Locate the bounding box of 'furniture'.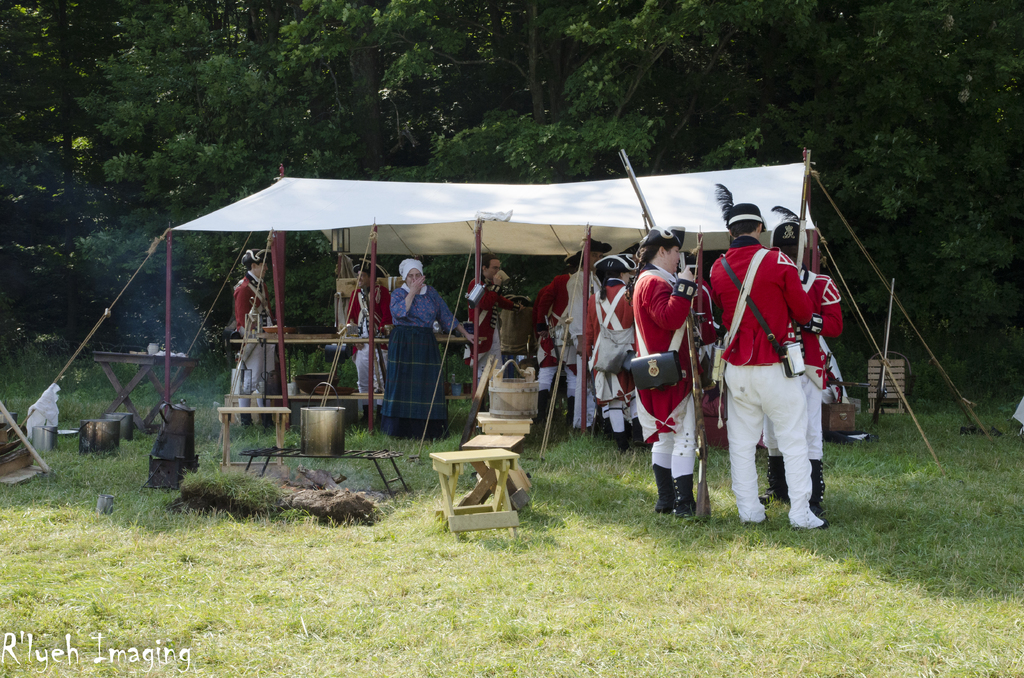
Bounding box: [x1=459, y1=435, x2=532, y2=512].
